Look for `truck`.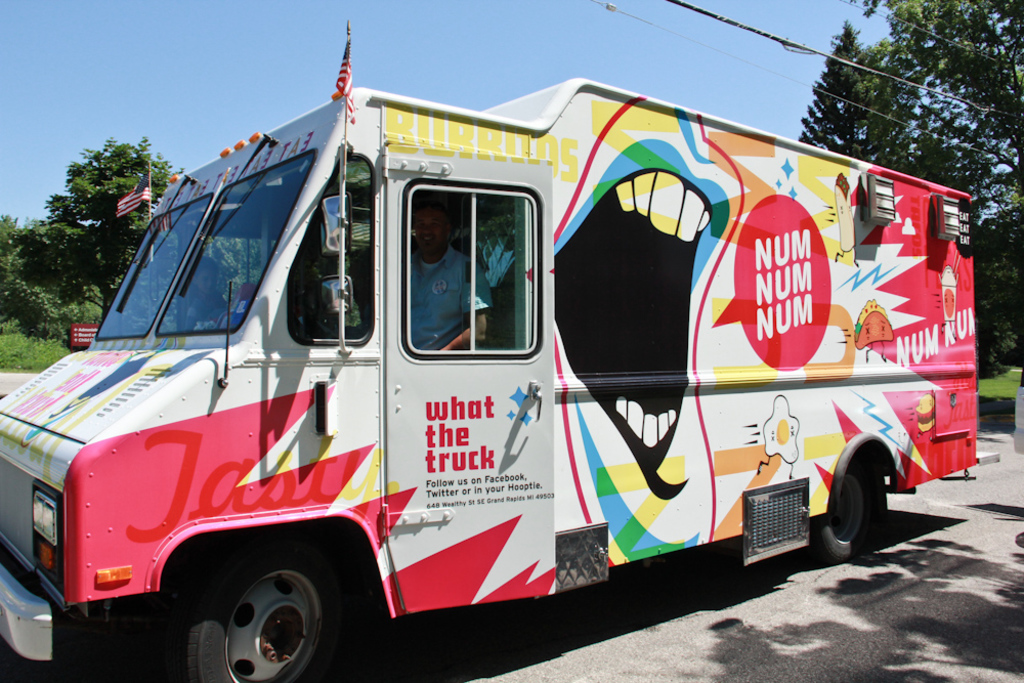
Found: (x1=1, y1=48, x2=993, y2=682).
